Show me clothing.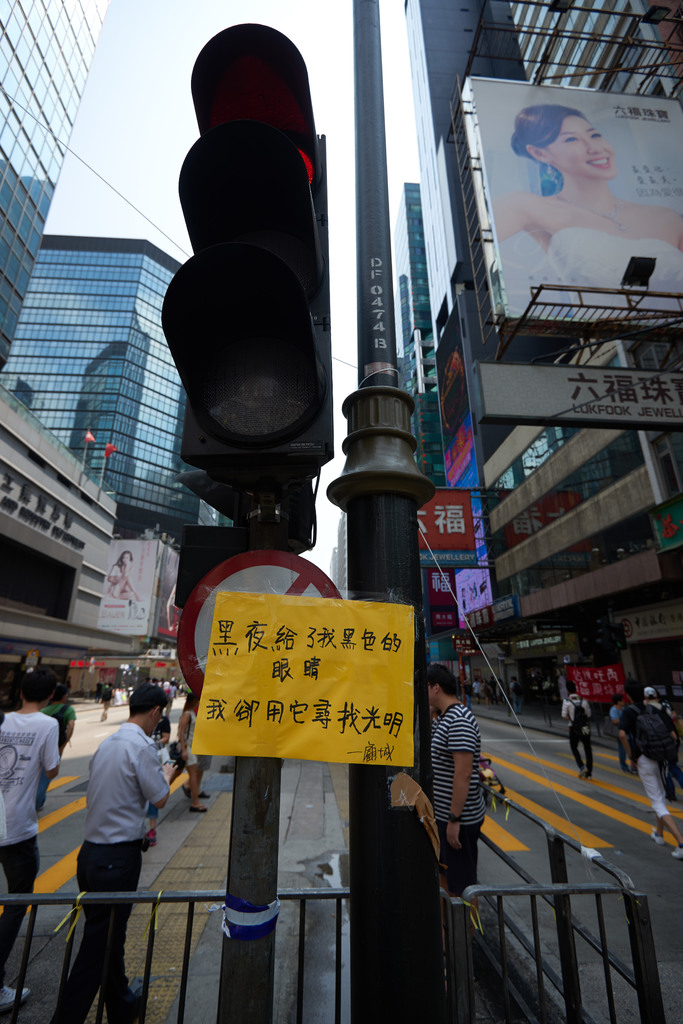
clothing is here: bbox=(430, 705, 485, 899).
